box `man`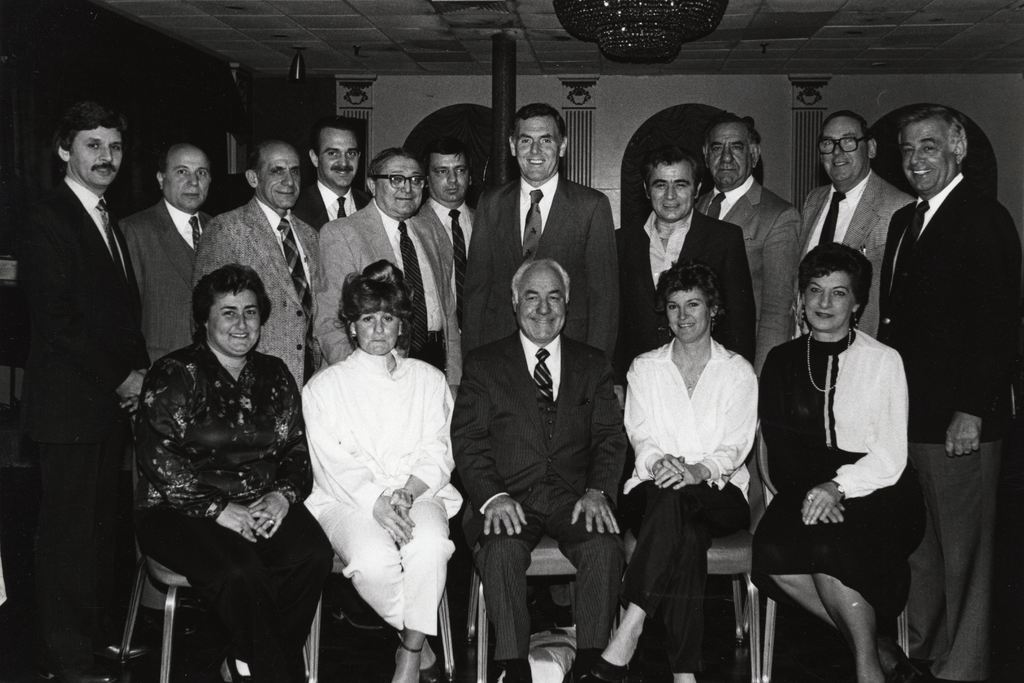
119 138 215 613
